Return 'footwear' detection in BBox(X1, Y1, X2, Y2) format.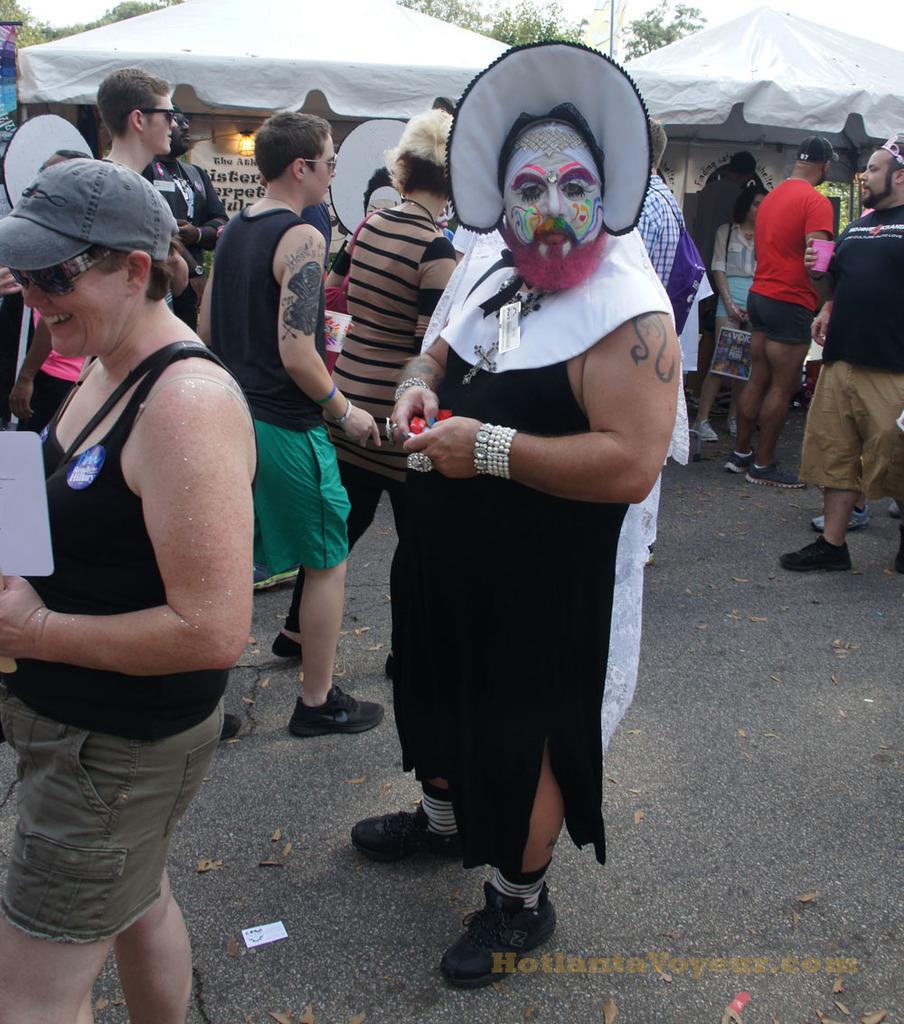
BBox(777, 532, 851, 571).
